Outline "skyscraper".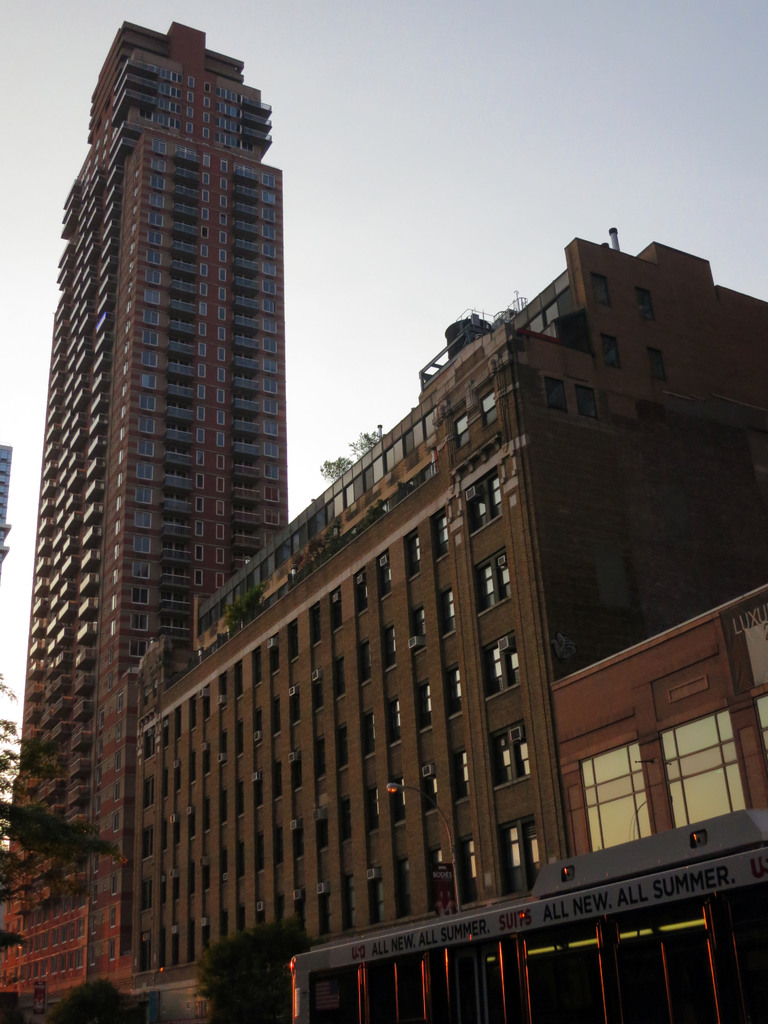
Outline: locate(13, 20, 286, 1023).
